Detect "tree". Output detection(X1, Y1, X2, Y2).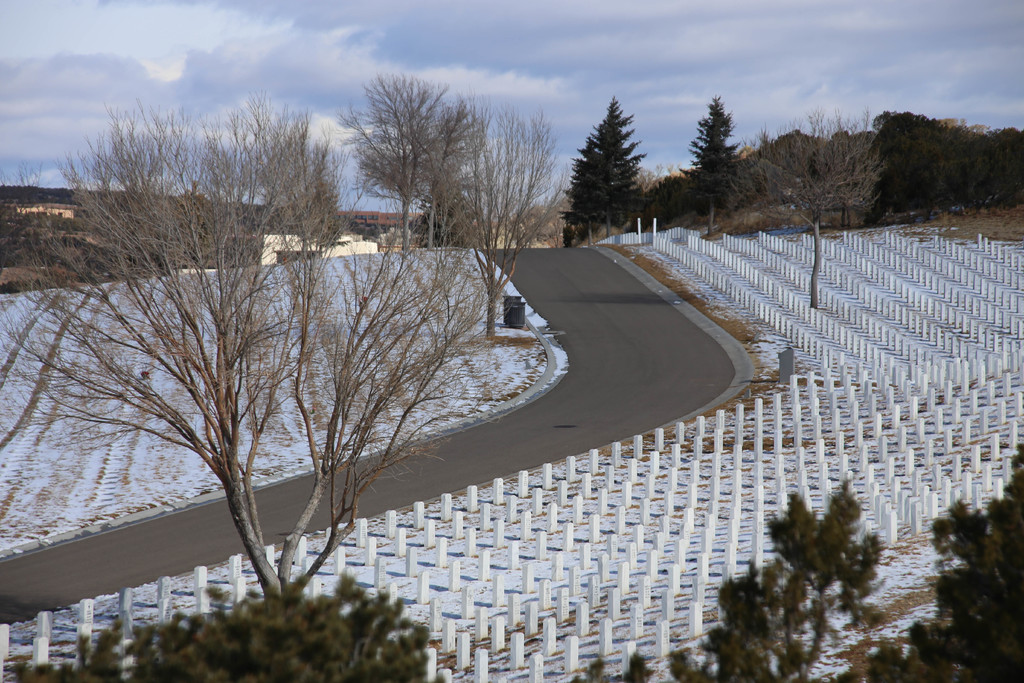
detection(890, 443, 1023, 682).
